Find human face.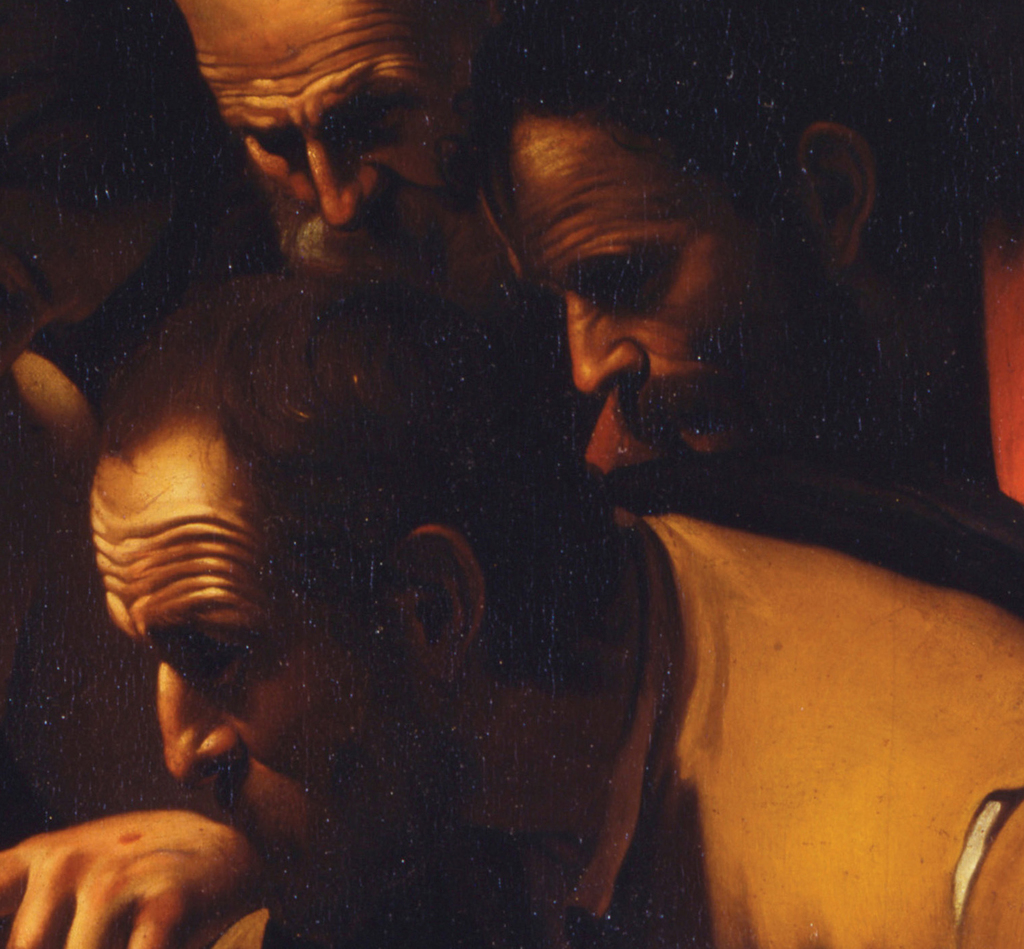
[x1=477, y1=113, x2=792, y2=460].
